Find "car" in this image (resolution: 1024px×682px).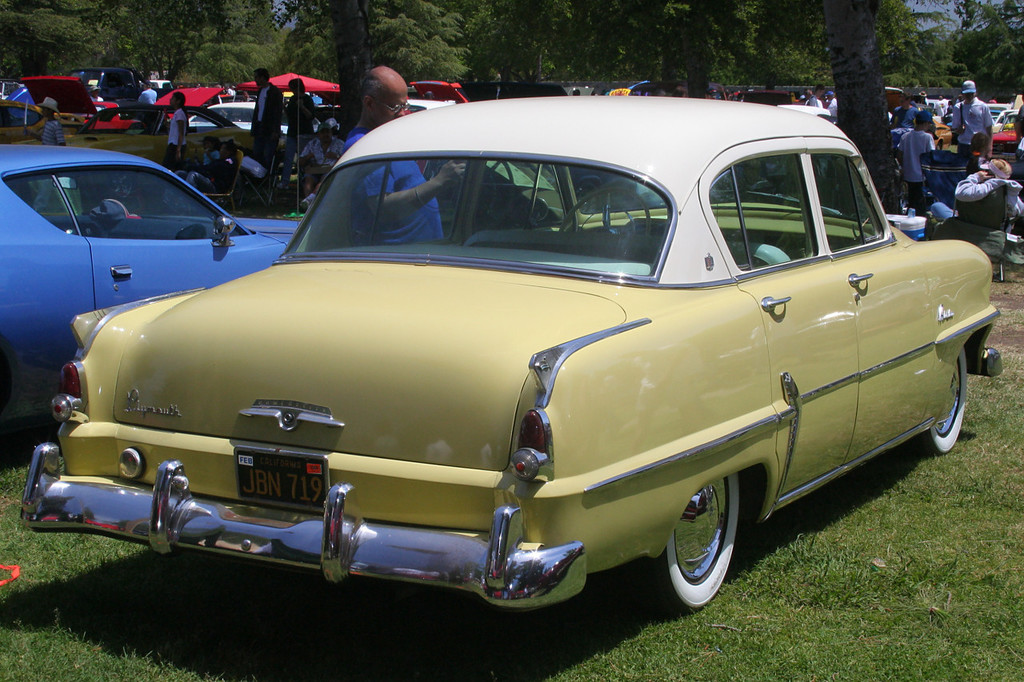
<region>0, 144, 301, 376</region>.
